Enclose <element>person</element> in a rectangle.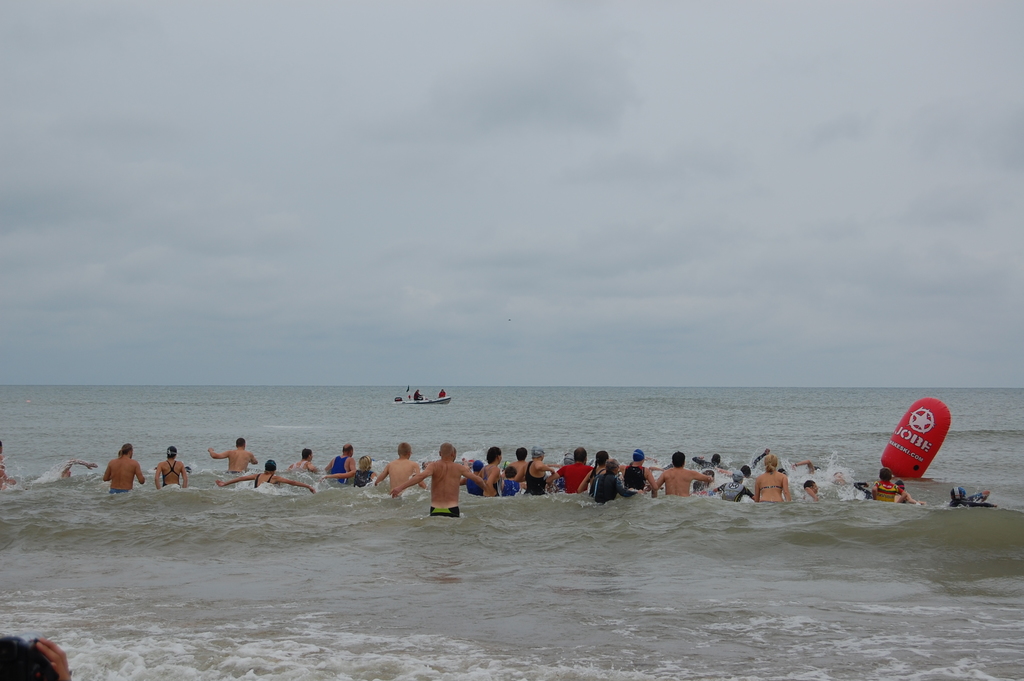
rect(215, 444, 254, 476).
